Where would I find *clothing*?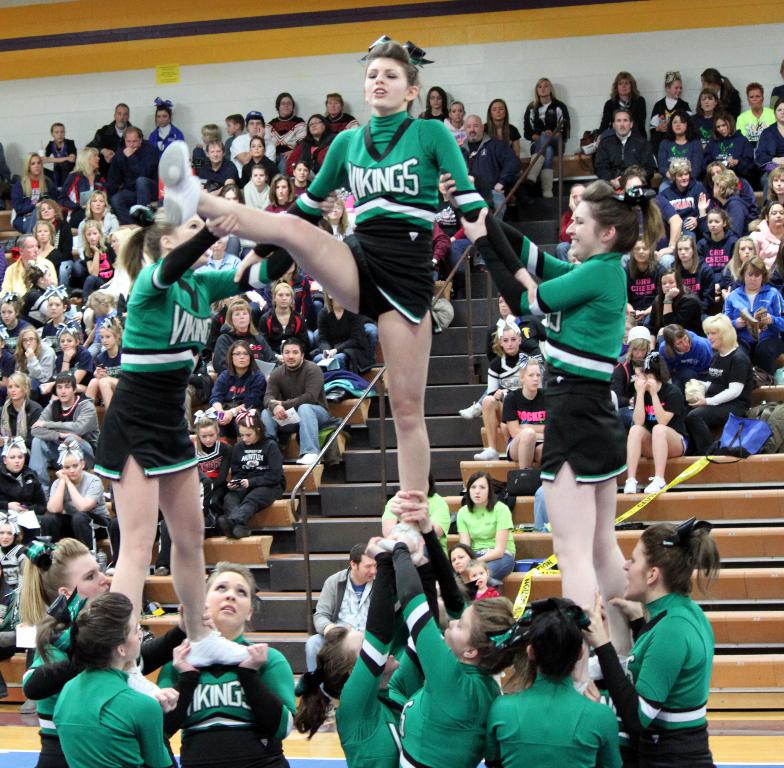
At region(488, 354, 548, 405).
